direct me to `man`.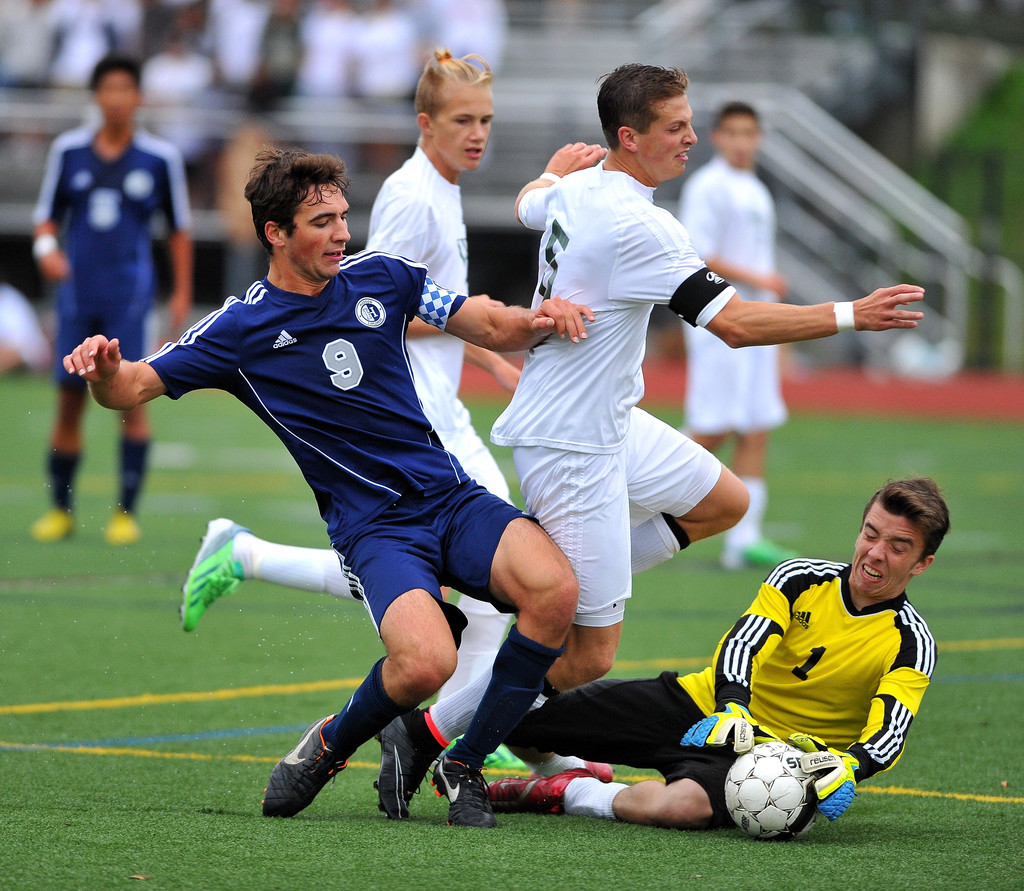
Direction: box(374, 60, 927, 812).
